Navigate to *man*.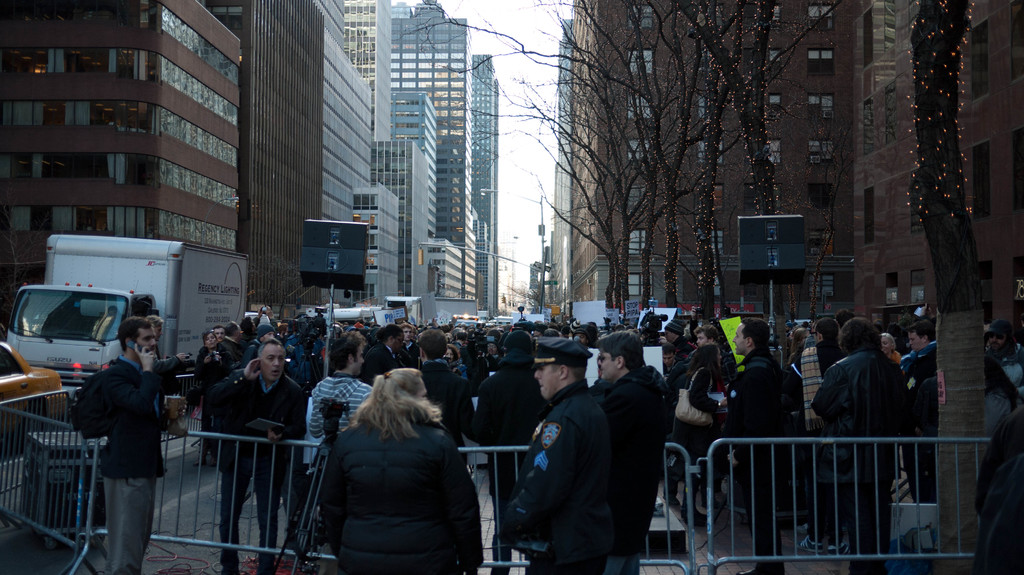
Navigation target: left=305, top=333, right=382, bottom=493.
